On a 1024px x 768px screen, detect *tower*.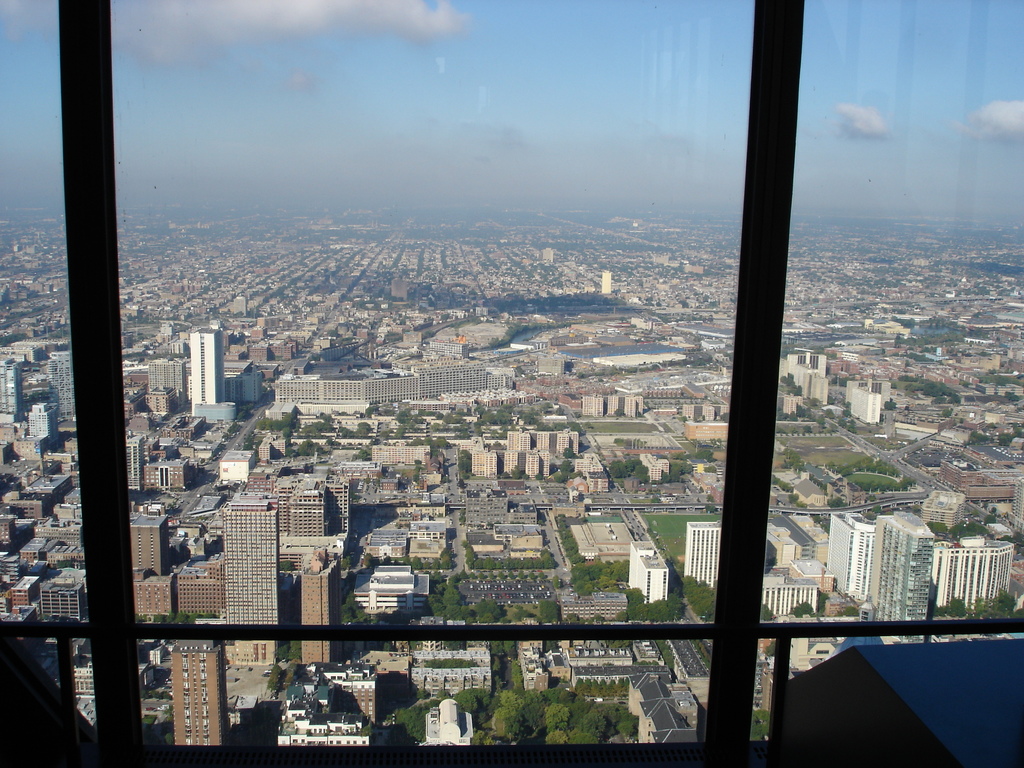
<box>874,518,927,644</box>.
